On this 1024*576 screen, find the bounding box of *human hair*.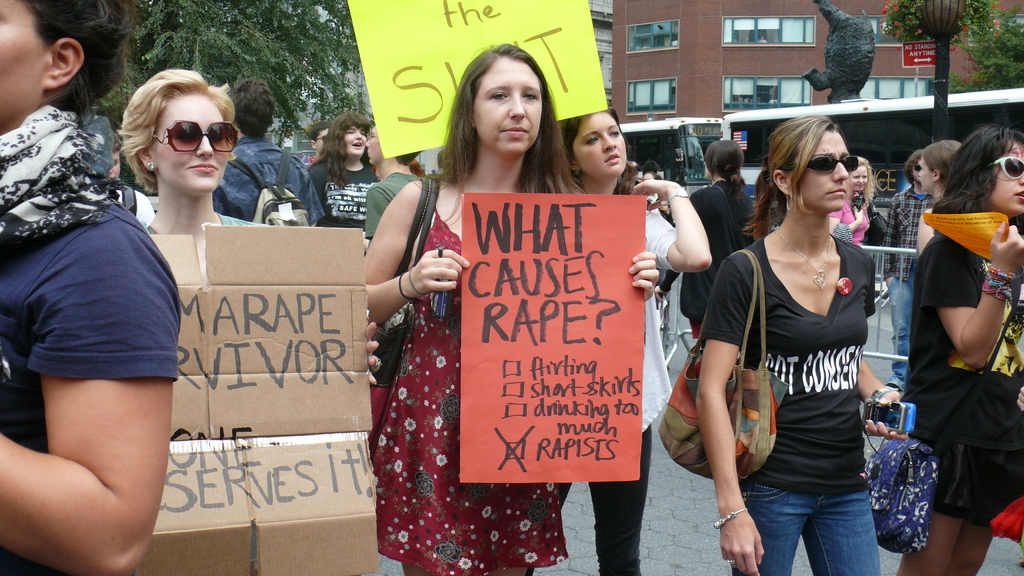
Bounding box: <bbox>227, 77, 275, 141</bbox>.
